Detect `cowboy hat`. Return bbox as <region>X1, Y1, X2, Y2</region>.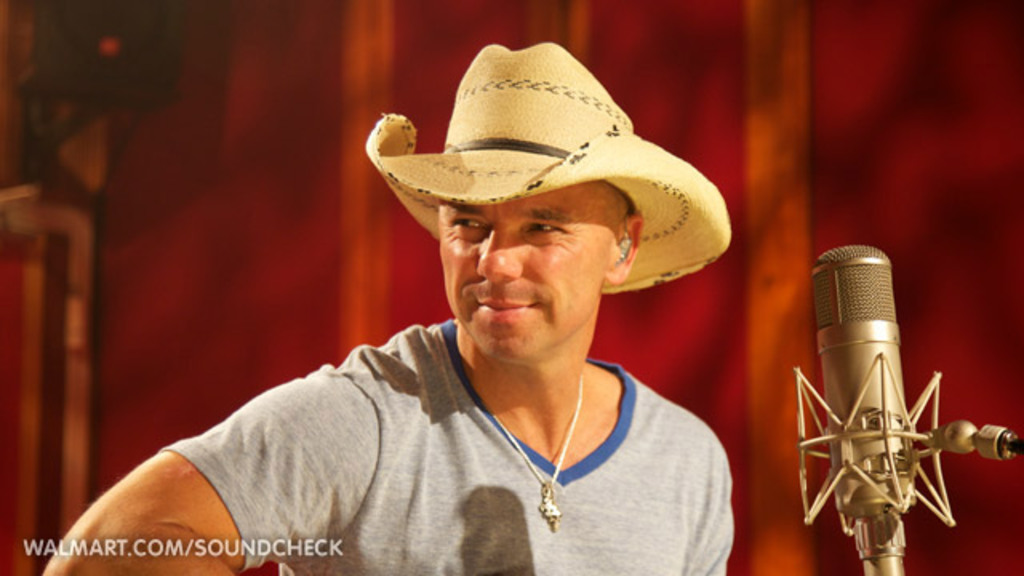
<region>363, 53, 736, 291</region>.
